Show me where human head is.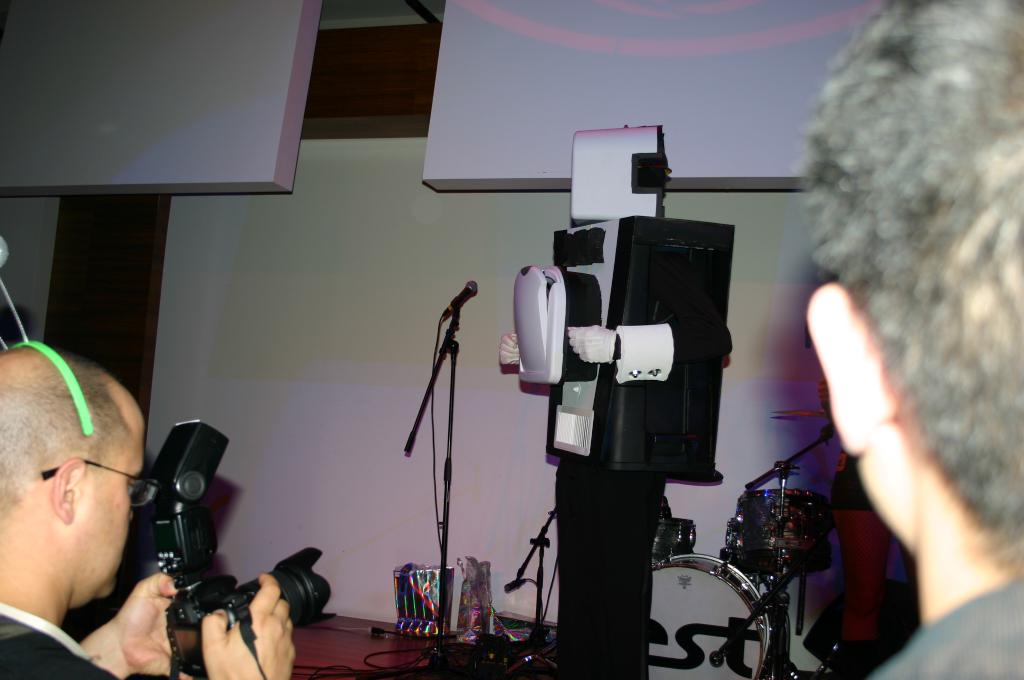
human head is at 4 350 136 632.
